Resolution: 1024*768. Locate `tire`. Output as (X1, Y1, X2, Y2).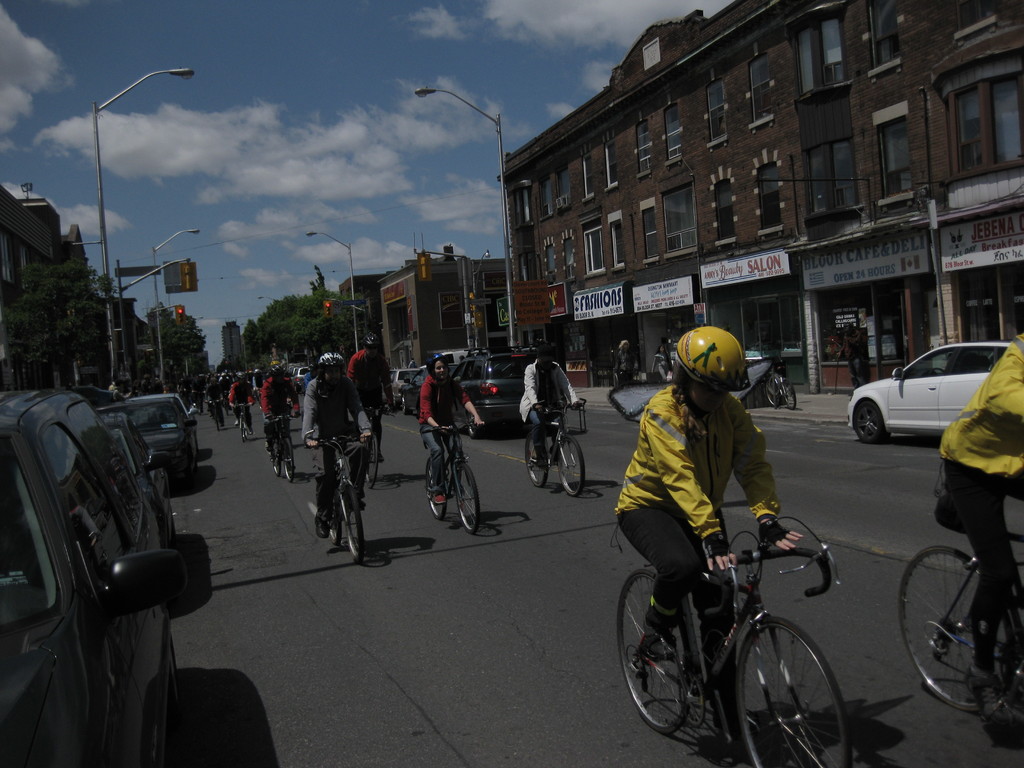
(456, 464, 481, 533).
